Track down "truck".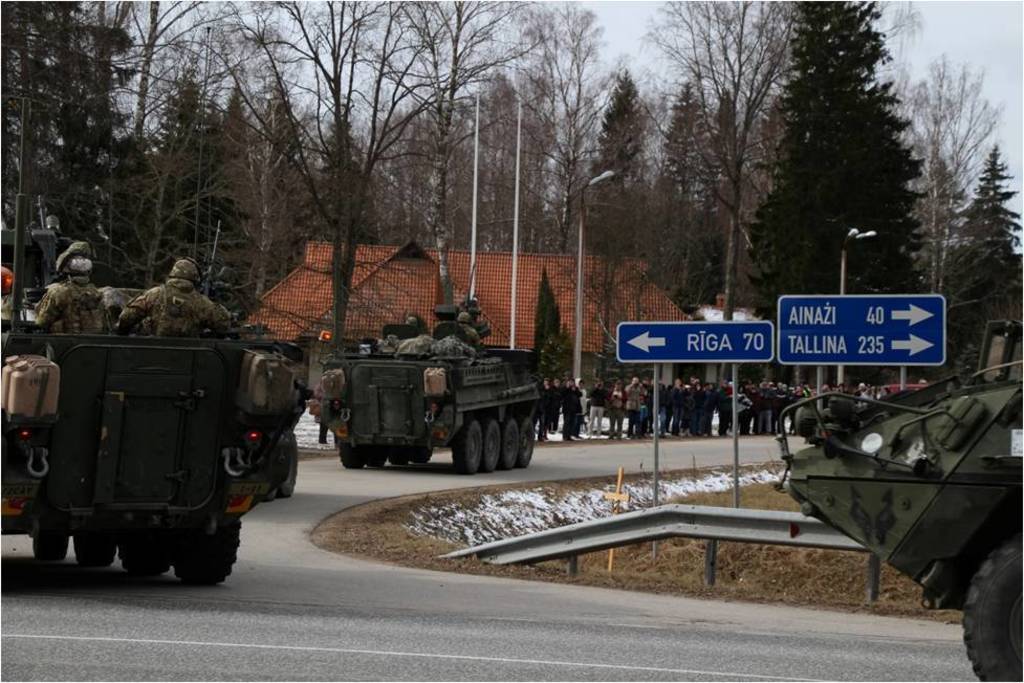
Tracked to <region>12, 322, 304, 585</region>.
